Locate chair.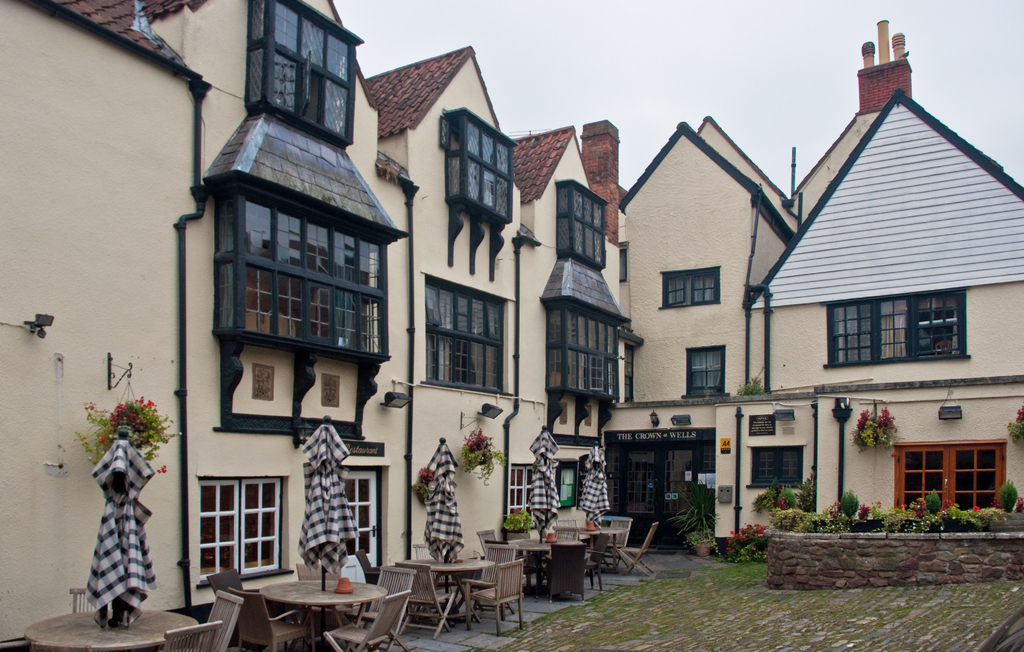
Bounding box: <box>468,562,524,635</box>.
